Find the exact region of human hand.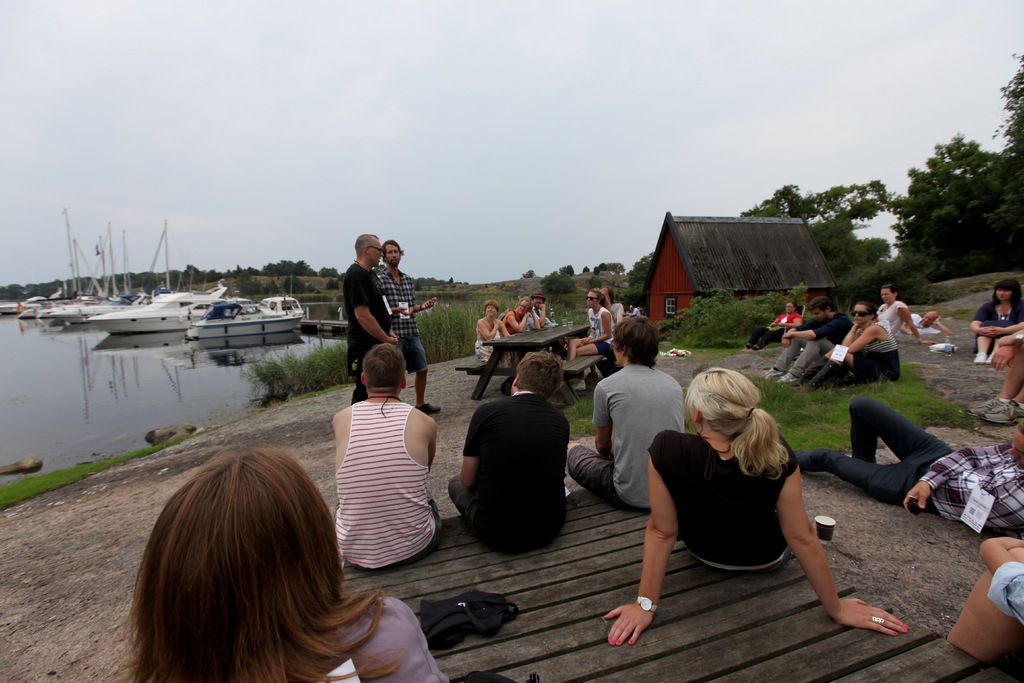
Exact region: 537 302 547 309.
